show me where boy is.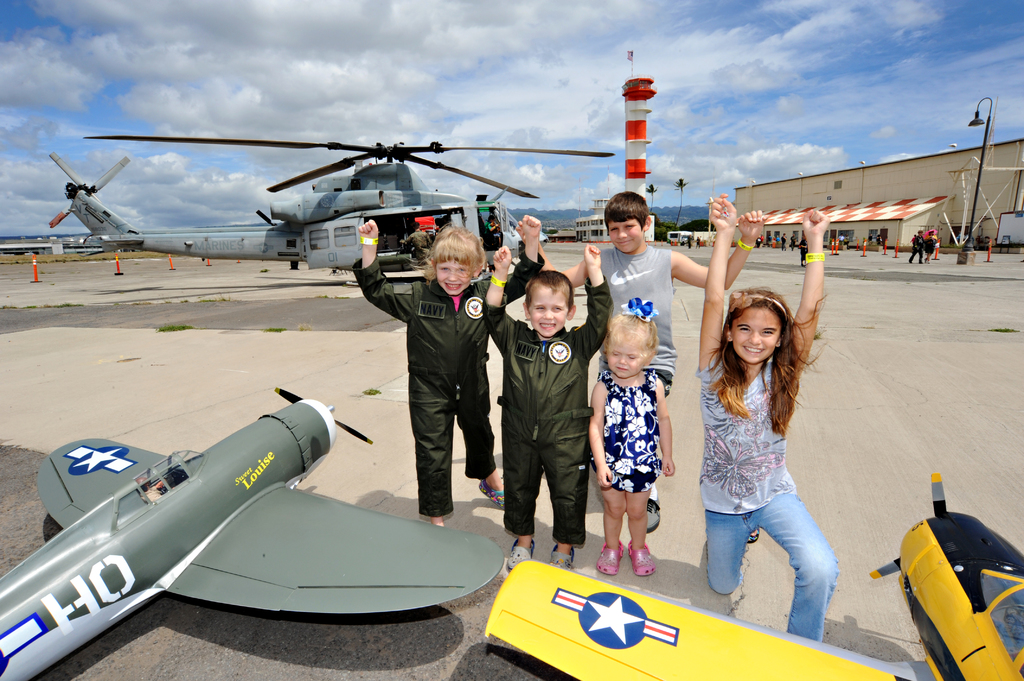
boy is at 490, 242, 616, 581.
